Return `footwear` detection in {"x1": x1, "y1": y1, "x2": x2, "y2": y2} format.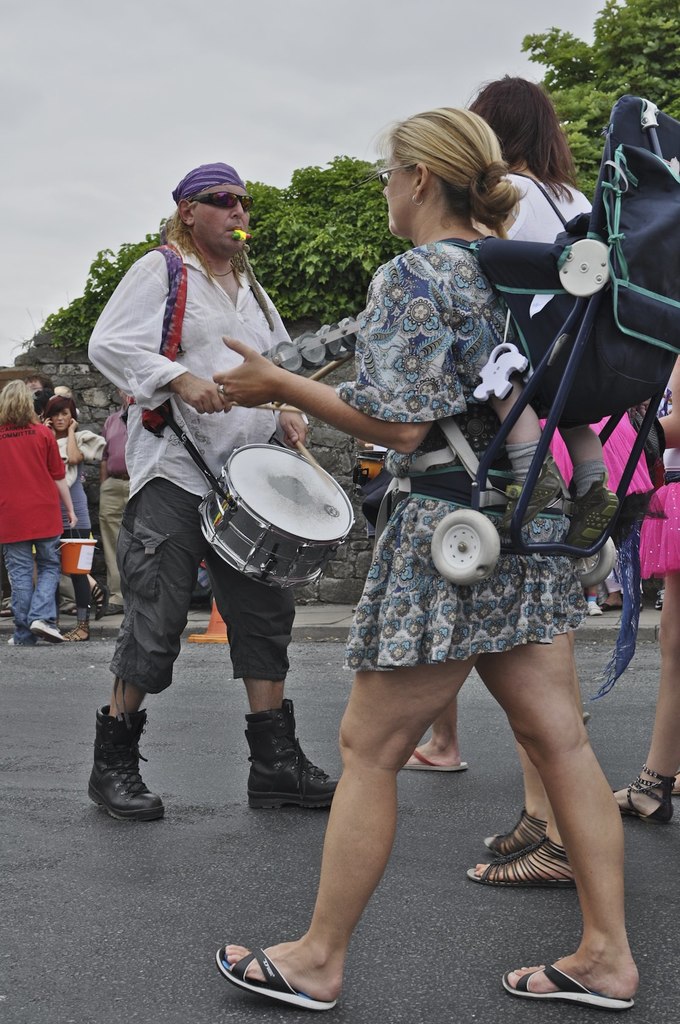
{"x1": 215, "y1": 946, "x2": 339, "y2": 1012}.
